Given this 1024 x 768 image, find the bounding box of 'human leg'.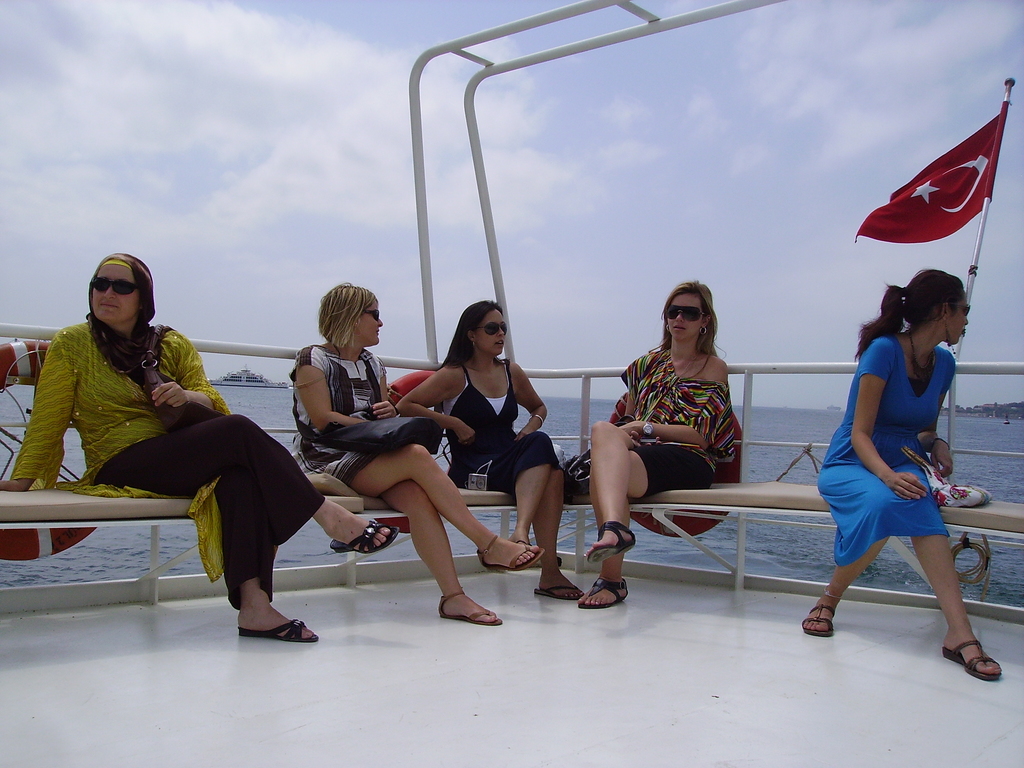
[374, 477, 504, 628].
